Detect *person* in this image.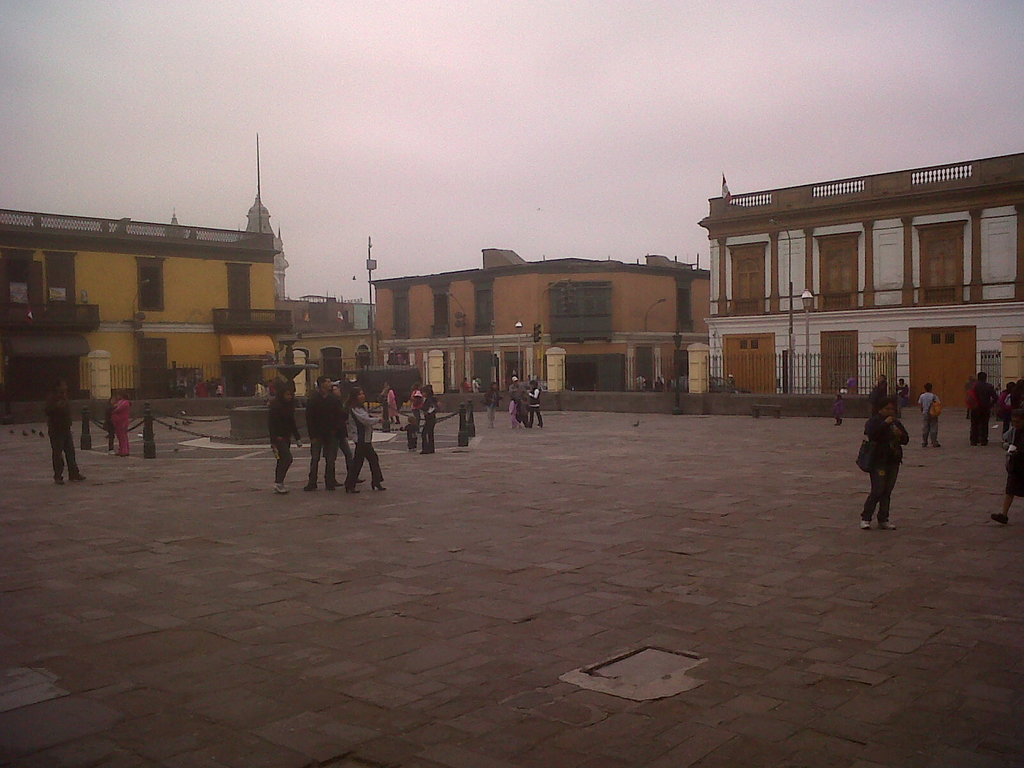
Detection: {"x1": 859, "y1": 388, "x2": 918, "y2": 527}.
